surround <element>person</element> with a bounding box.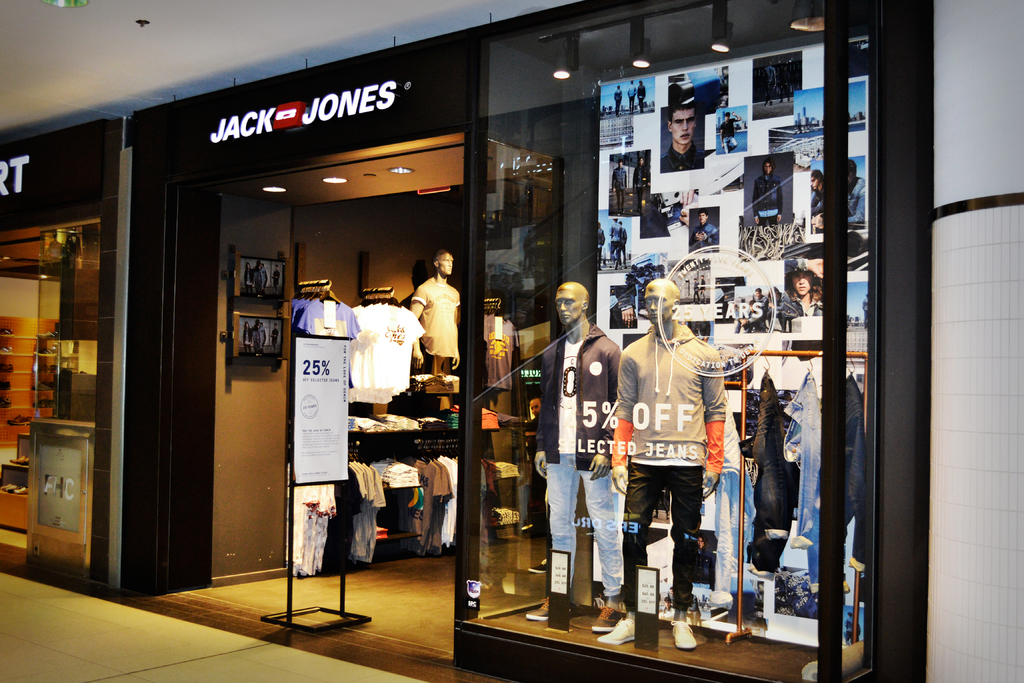
Rect(243, 319, 251, 350).
